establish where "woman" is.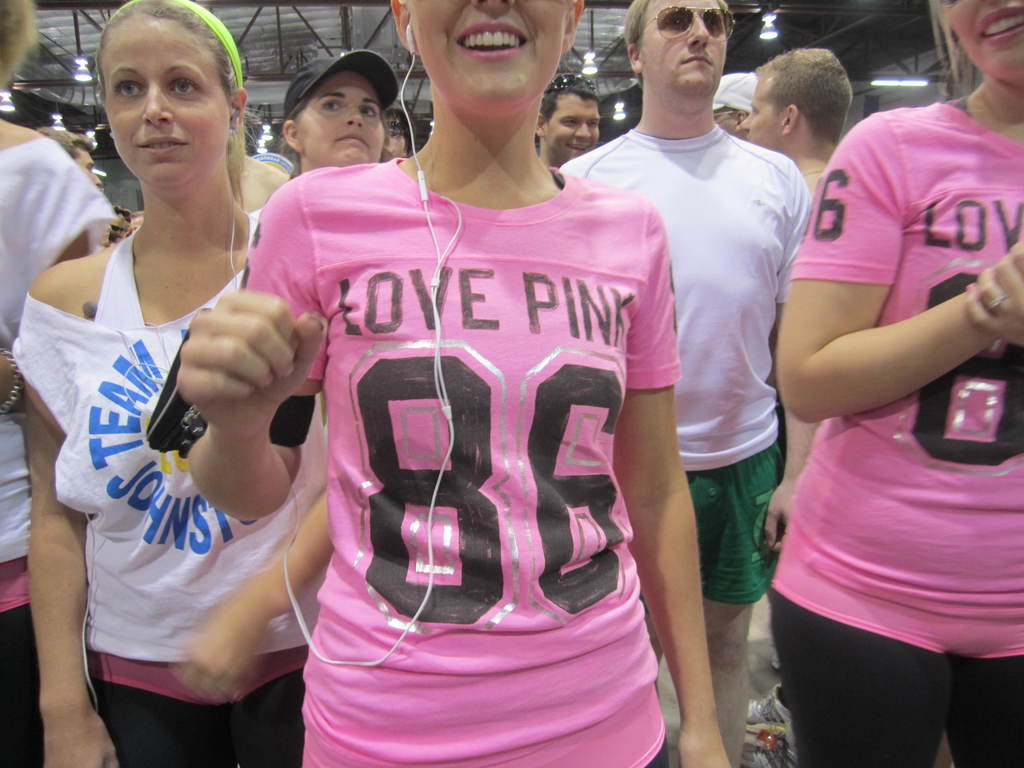
Established at detection(769, 0, 1023, 767).
